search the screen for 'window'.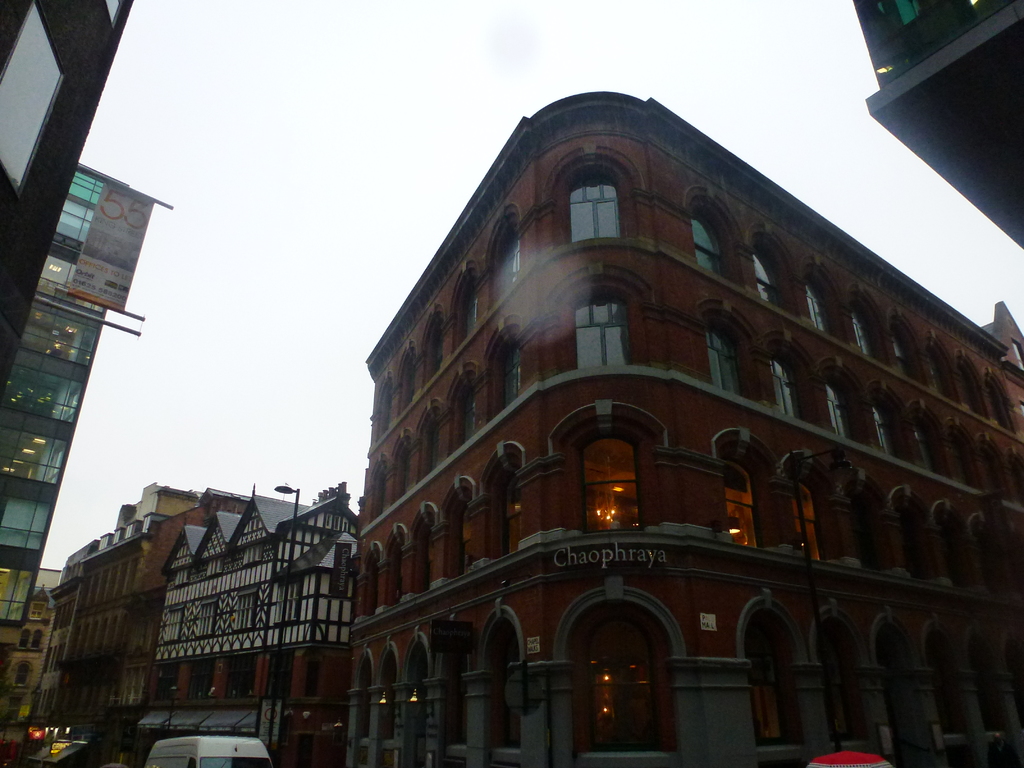
Found at region(456, 376, 479, 444).
